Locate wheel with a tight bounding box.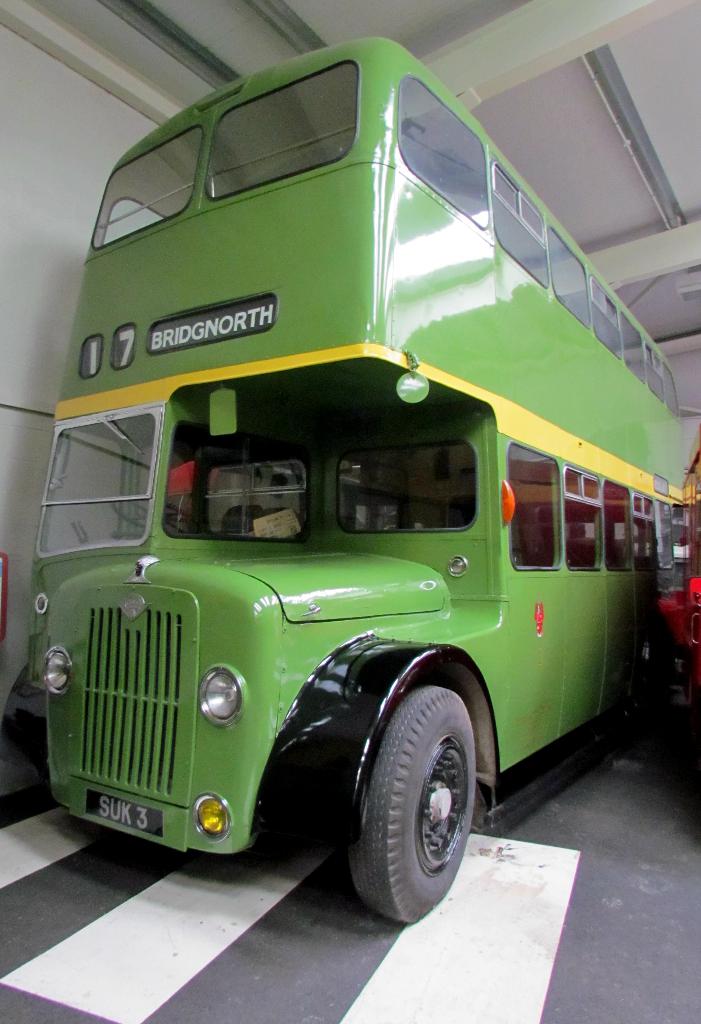
[346,682,487,914].
